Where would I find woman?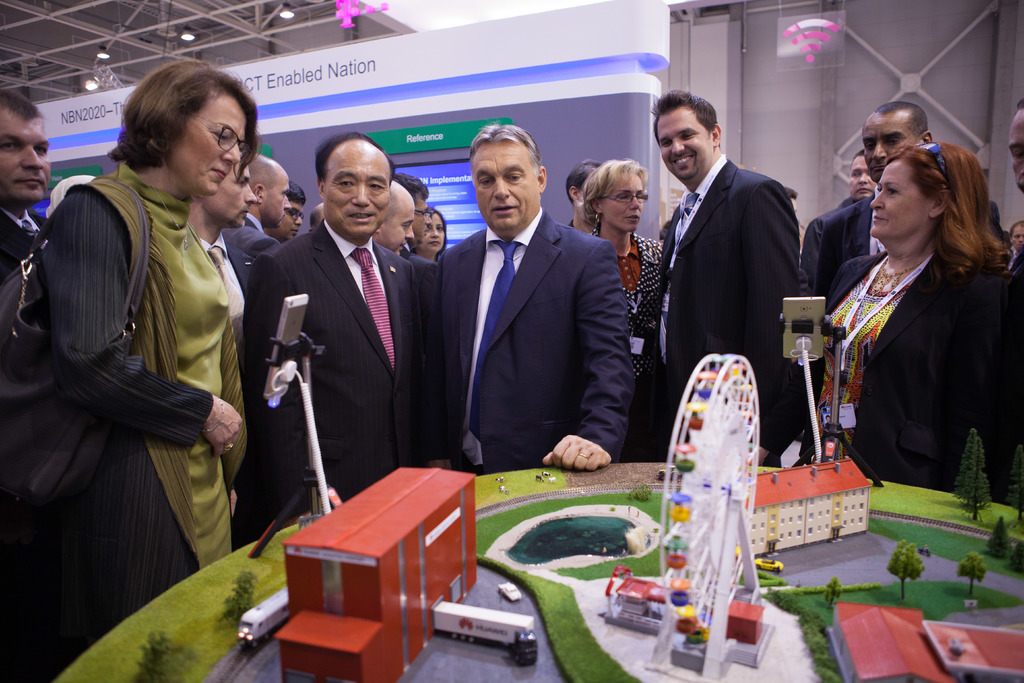
At {"x1": 415, "y1": 209, "x2": 450, "y2": 264}.
